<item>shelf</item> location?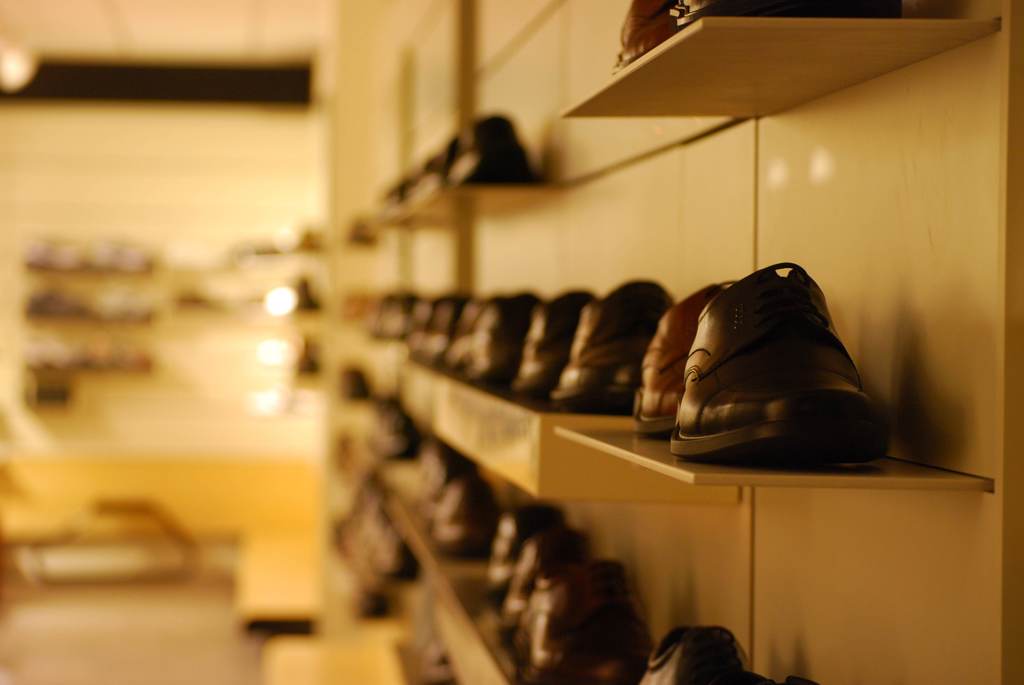
(23,243,158,273)
